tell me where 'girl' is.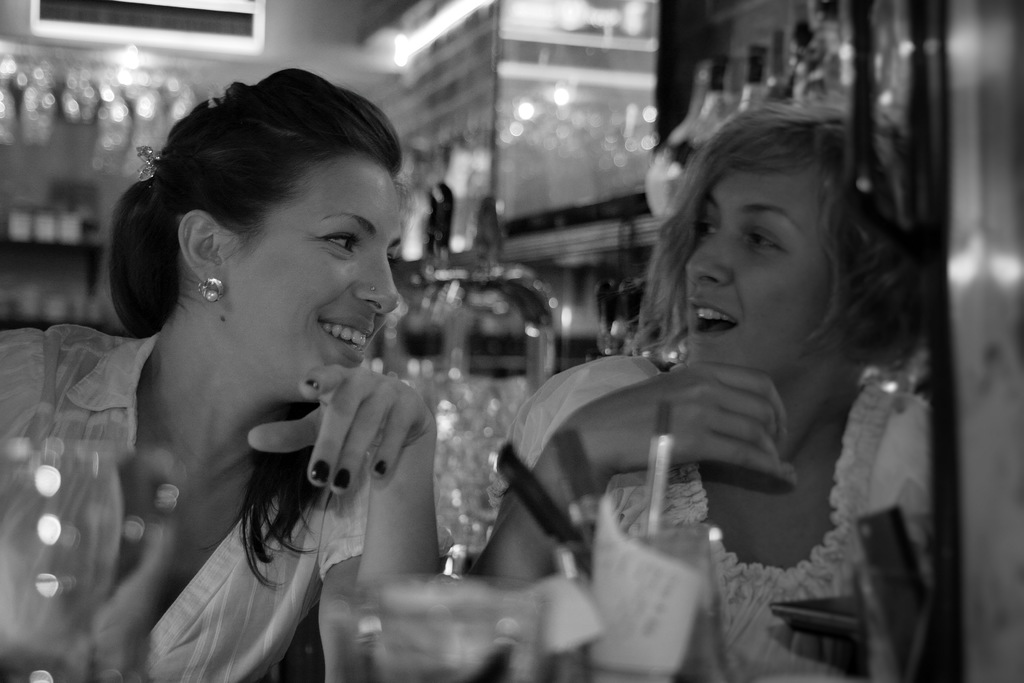
'girl' is at 0 71 430 682.
